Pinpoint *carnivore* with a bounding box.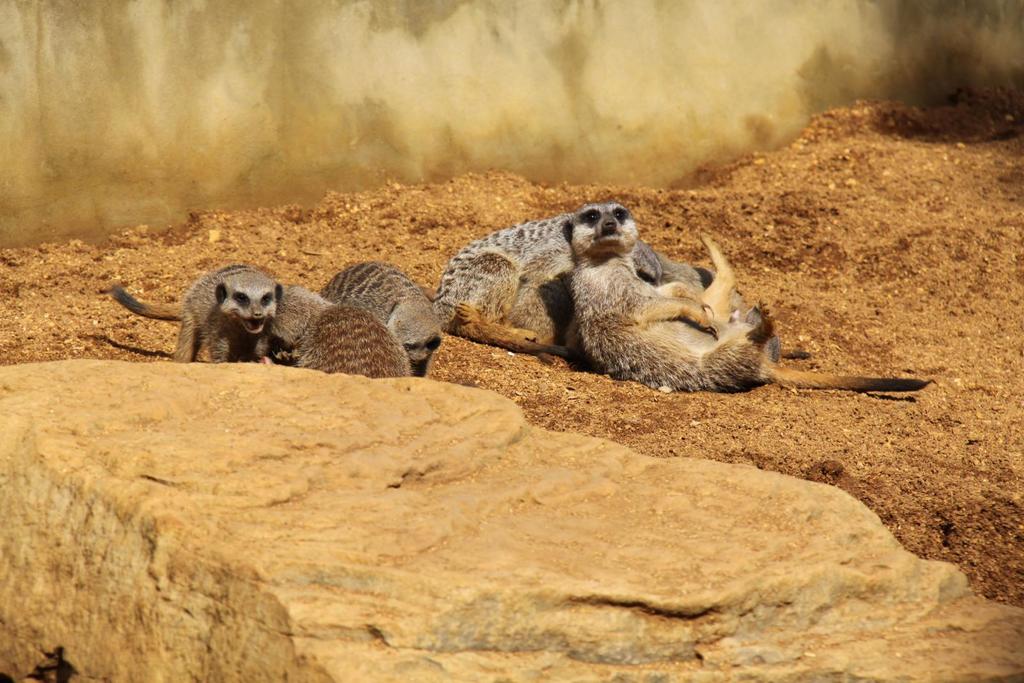
664,249,819,362.
